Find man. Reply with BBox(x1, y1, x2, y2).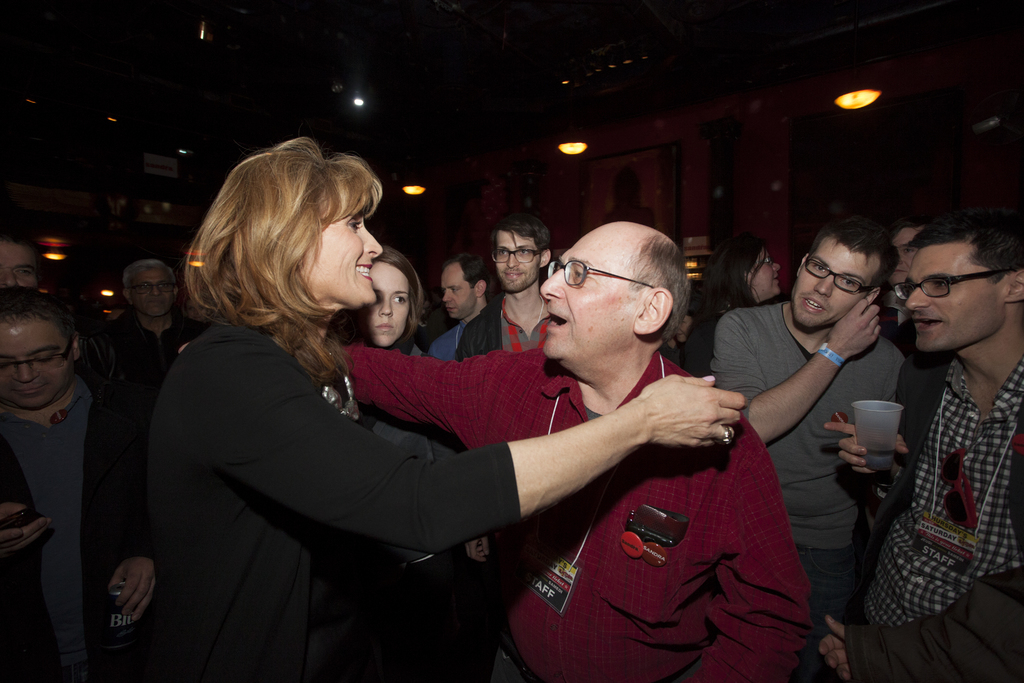
BBox(428, 250, 495, 364).
